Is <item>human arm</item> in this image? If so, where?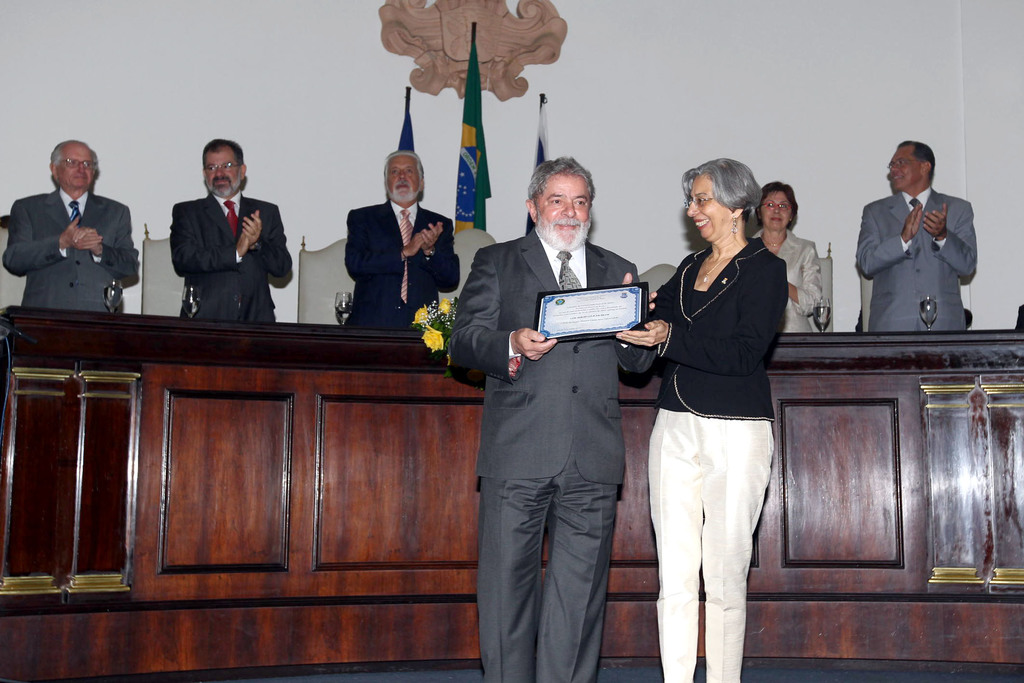
Yes, at bbox=(344, 204, 447, 283).
